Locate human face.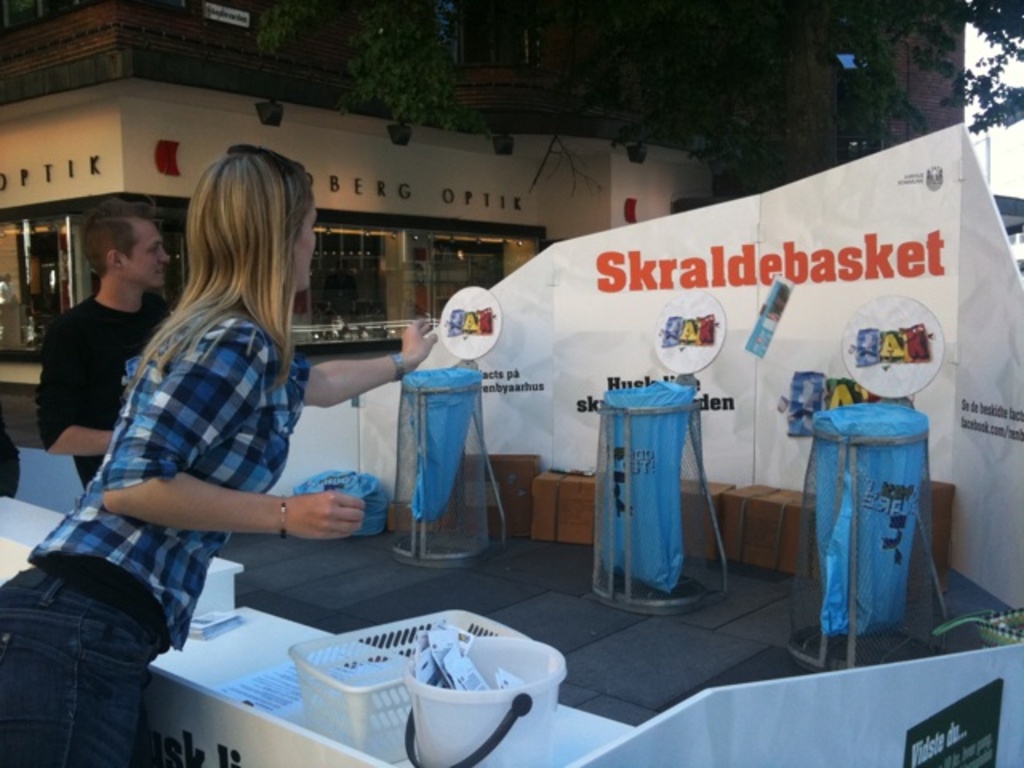
Bounding box: bbox=(296, 200, 317, 291).
